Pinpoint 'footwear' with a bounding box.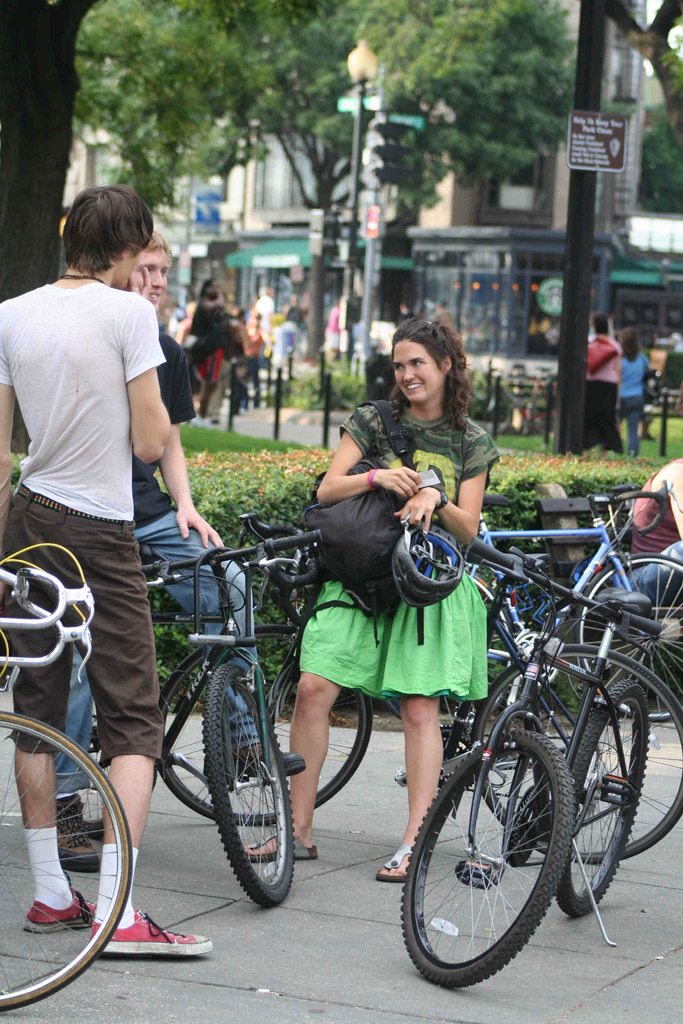
Rect(373, 838, 422, 889).
